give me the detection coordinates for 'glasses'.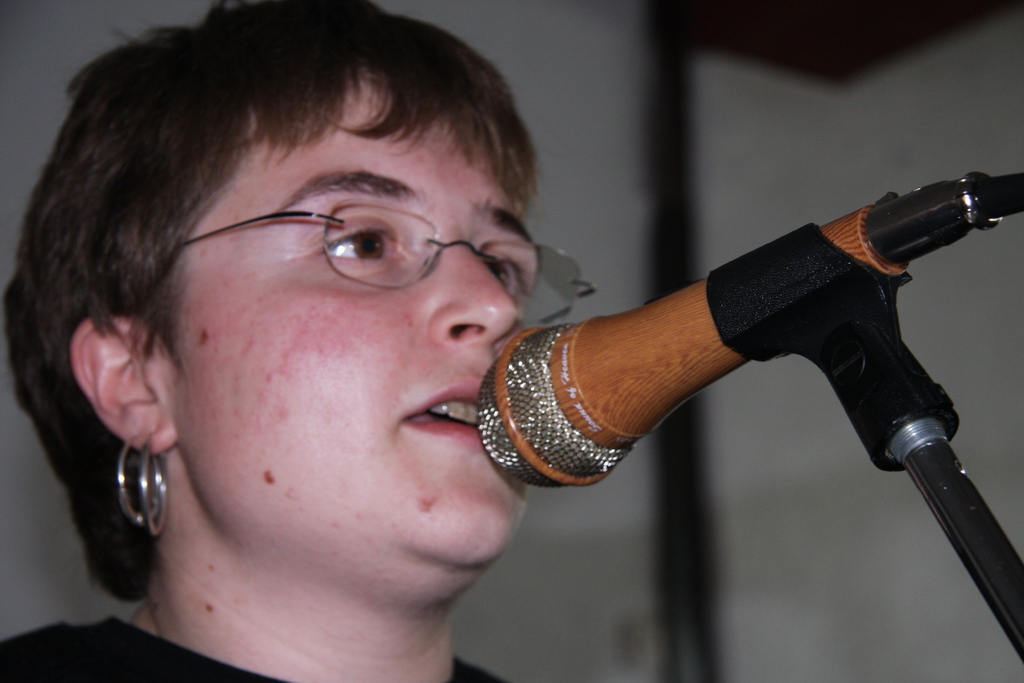
177,206,594,332.
